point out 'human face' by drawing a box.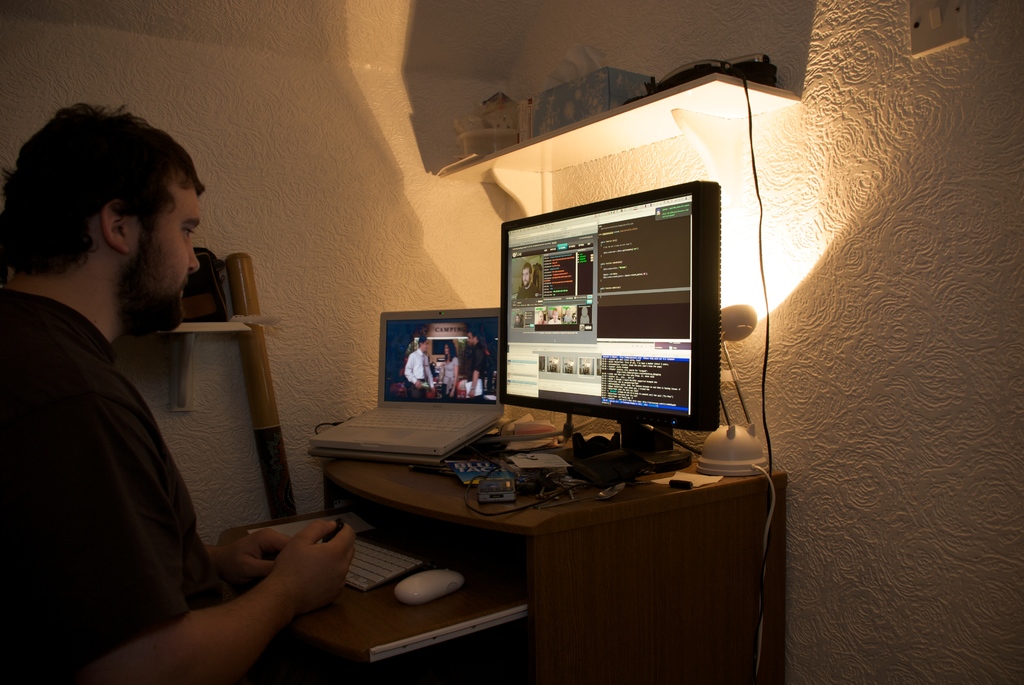
(x1=468, y1=331, x2=474, y2=343).
